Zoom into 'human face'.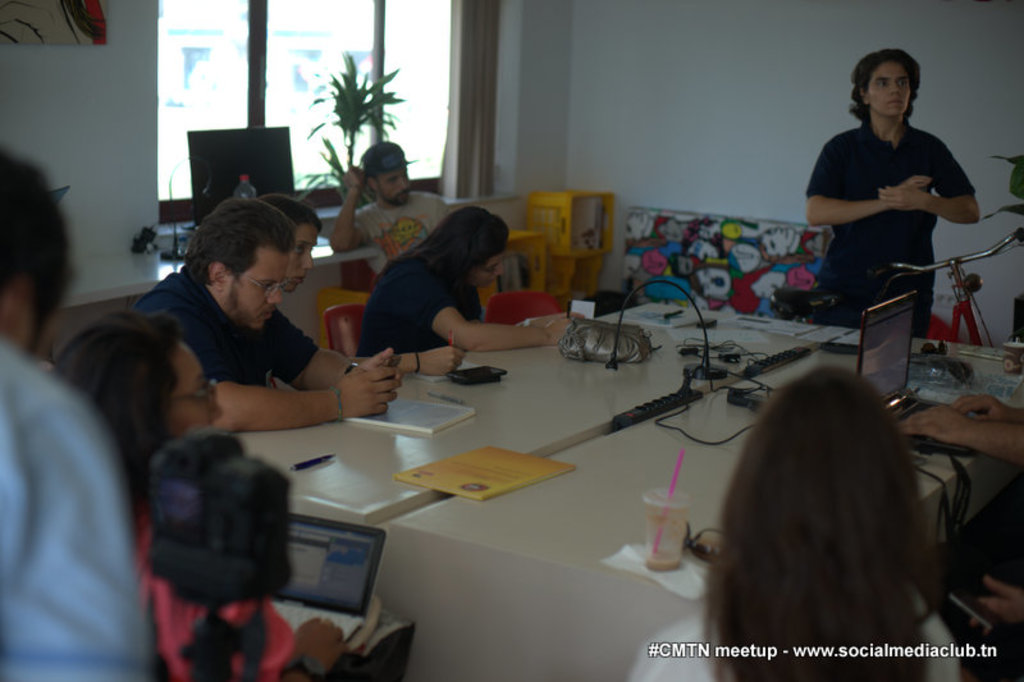
Zoom target: select_region(375, 165, 411, 205).
